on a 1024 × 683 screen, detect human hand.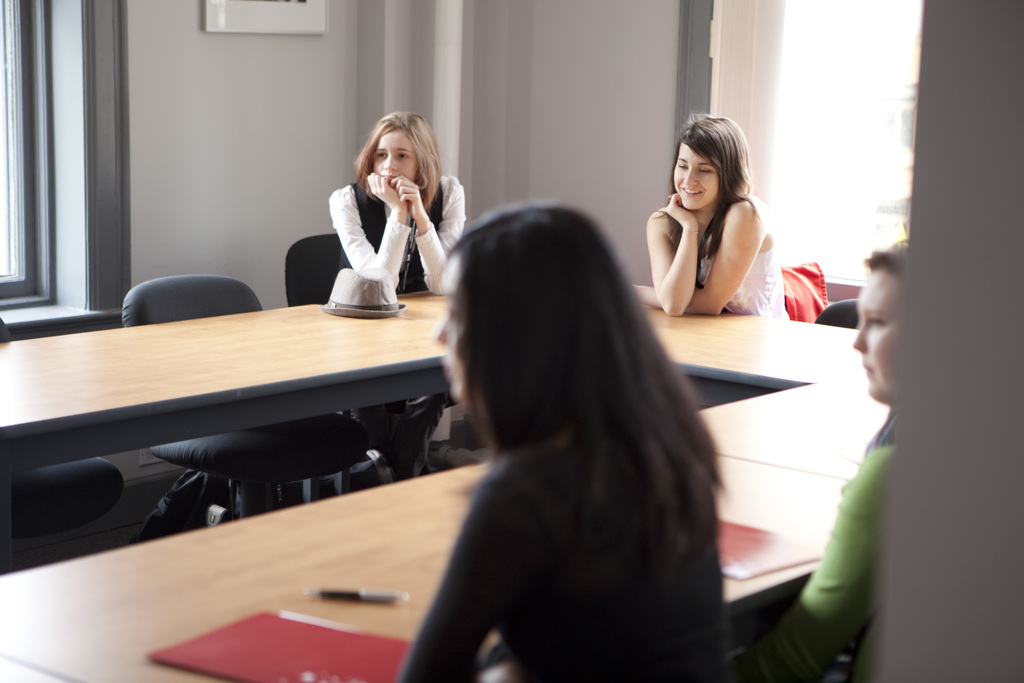
362/172/403/208.
